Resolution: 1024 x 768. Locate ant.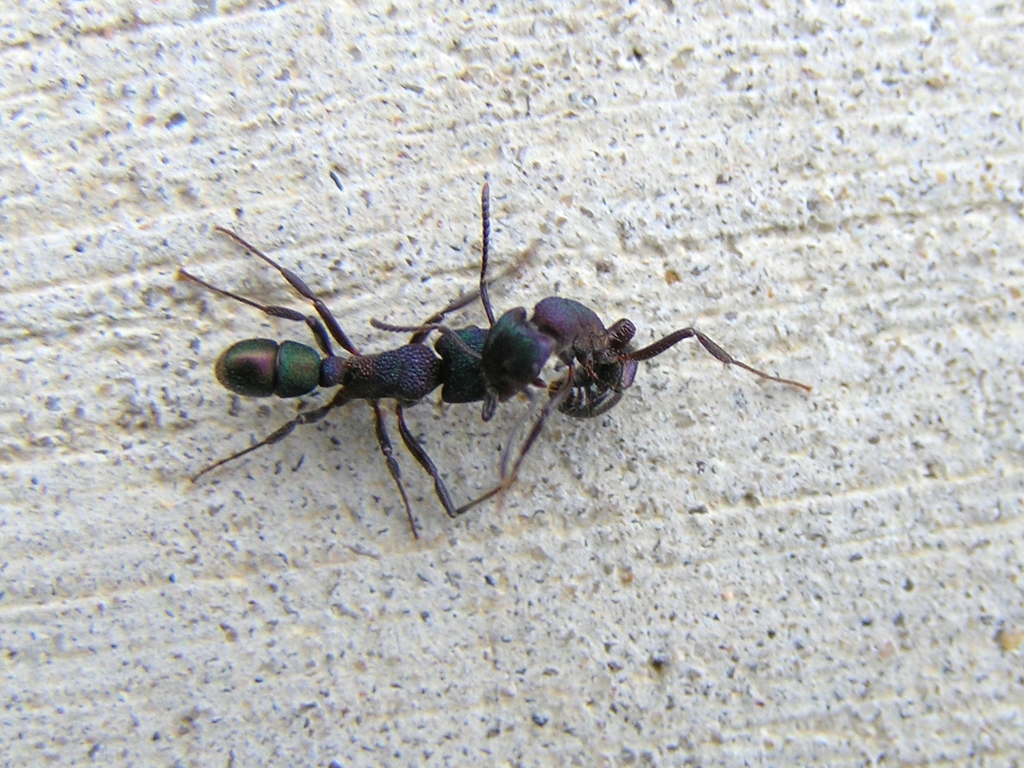
region(370, 190, 813, 516).
